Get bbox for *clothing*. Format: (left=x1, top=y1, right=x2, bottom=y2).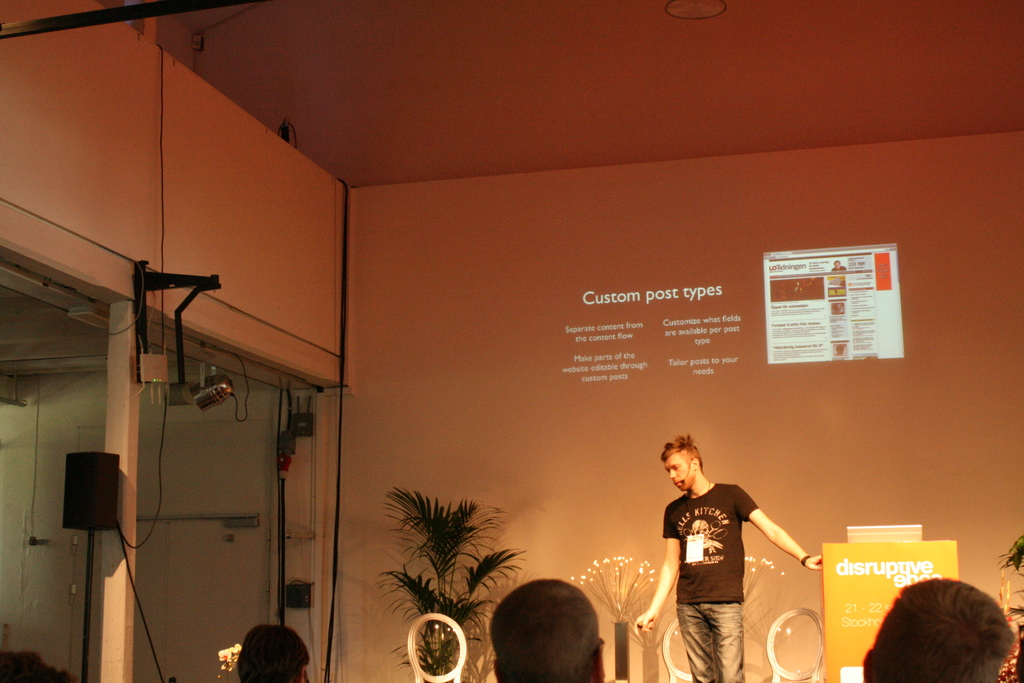
(left=664, top=484, right=757, bottom=682).
